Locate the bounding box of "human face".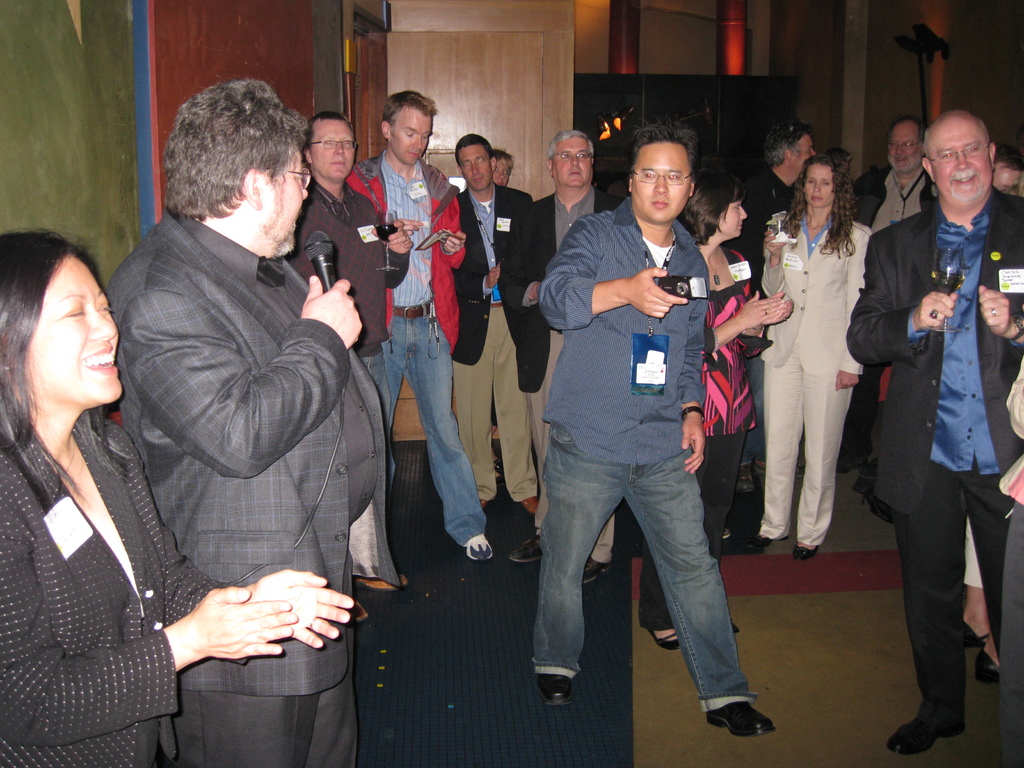
Bounding box: pyautogui.locateOnScreen(266, 145, 312, 254).
